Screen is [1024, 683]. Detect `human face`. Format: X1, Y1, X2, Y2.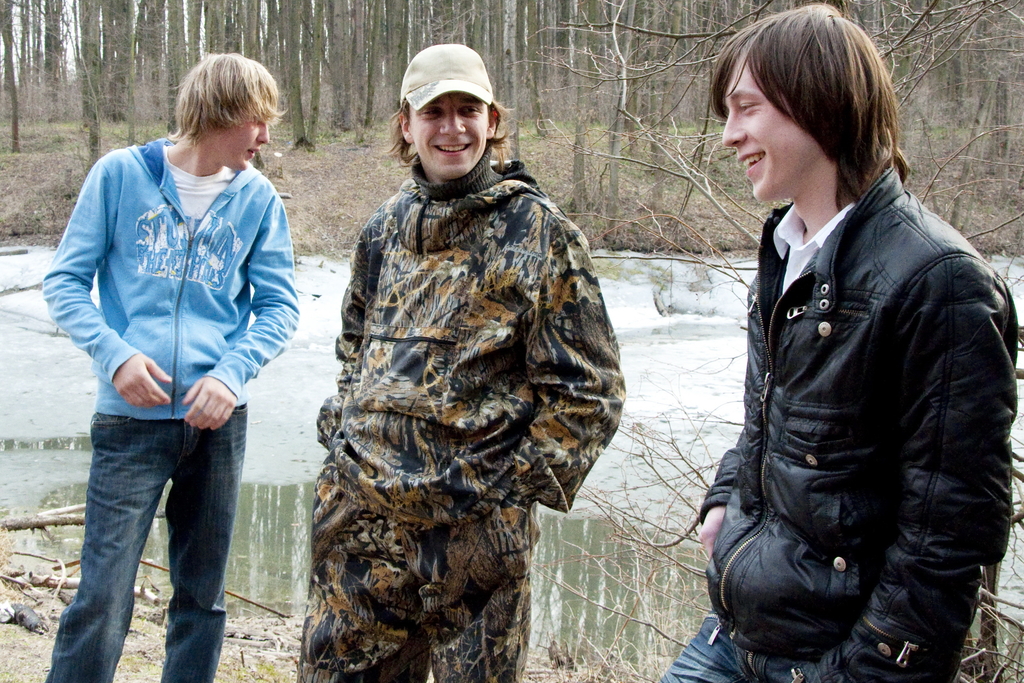
724, 50, 822, 199.
